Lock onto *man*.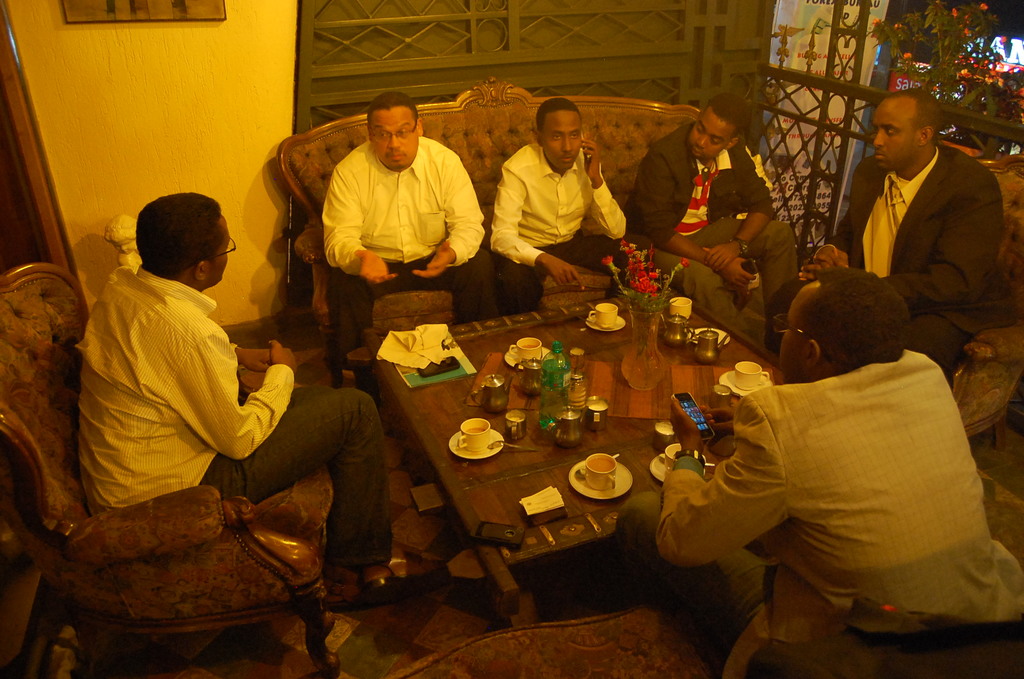
Locked: 769,87,1005,388.
